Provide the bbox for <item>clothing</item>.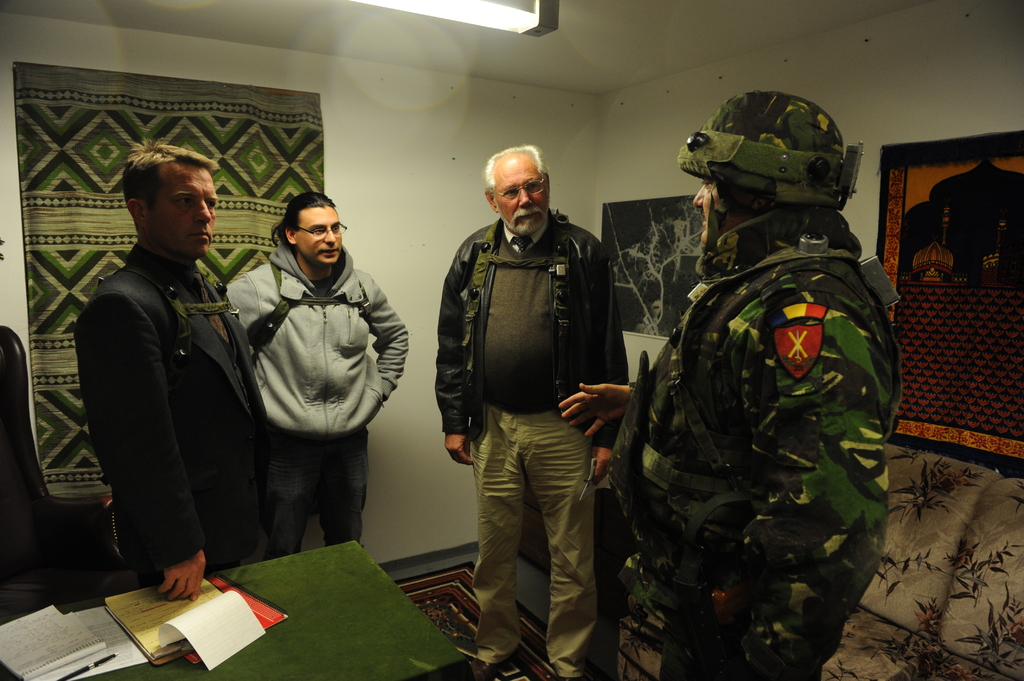
{"left": 428, "top": 217, "right": 624, "bottom": 675}.
